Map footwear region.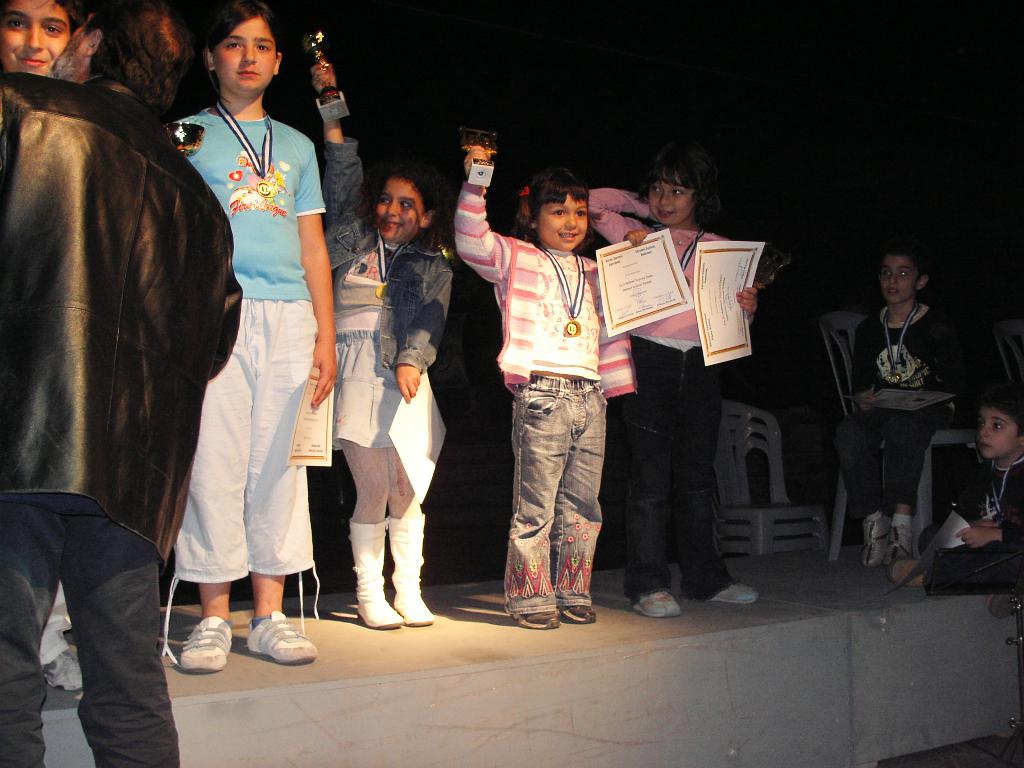
Mapped to pyautogui.locateOnScreen(862, 519, 888, 566).
